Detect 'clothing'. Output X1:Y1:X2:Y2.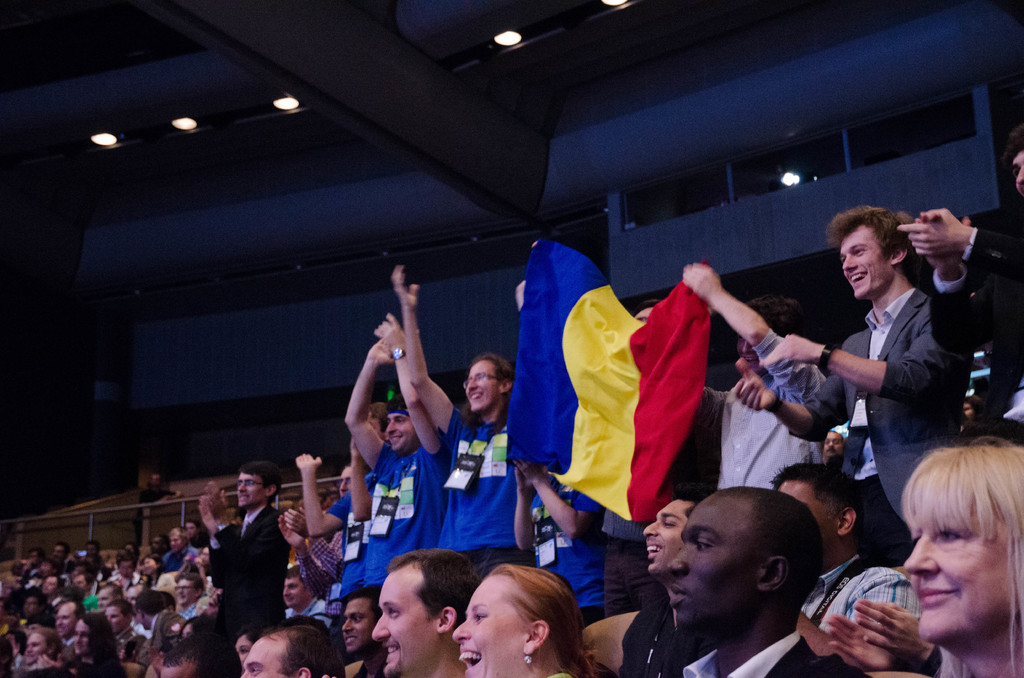
812:239:970:529.
